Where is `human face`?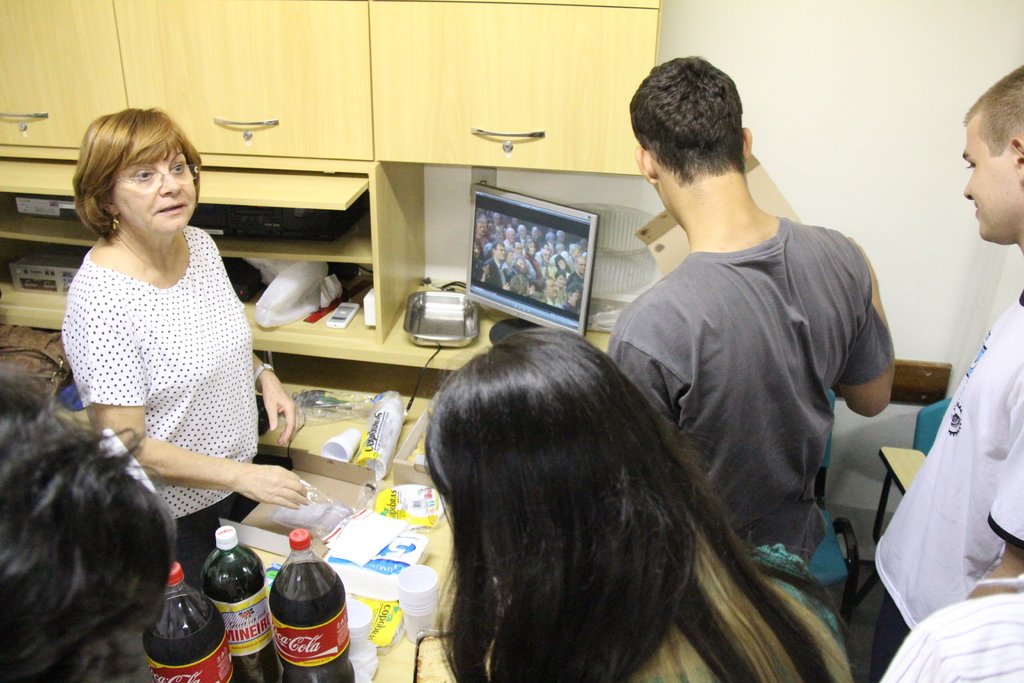
<bbox>559, 235, 564, 240</bbox>.
